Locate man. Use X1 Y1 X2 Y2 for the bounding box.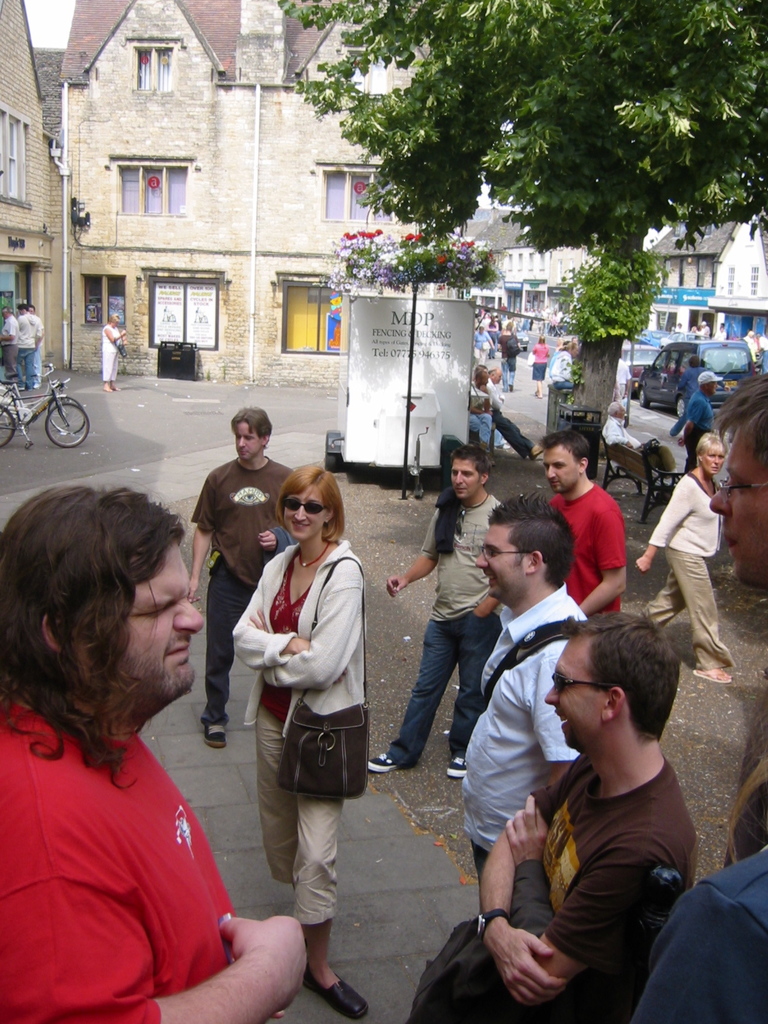
532 436 633 612.
